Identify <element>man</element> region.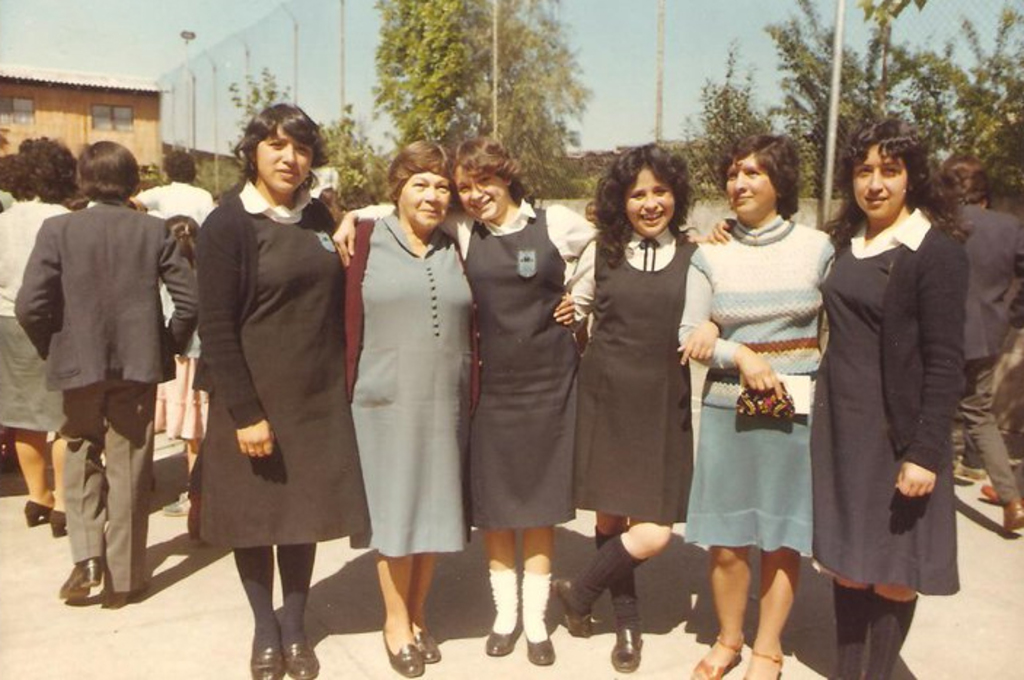
Region: locate(17, 133, 192, 609).
